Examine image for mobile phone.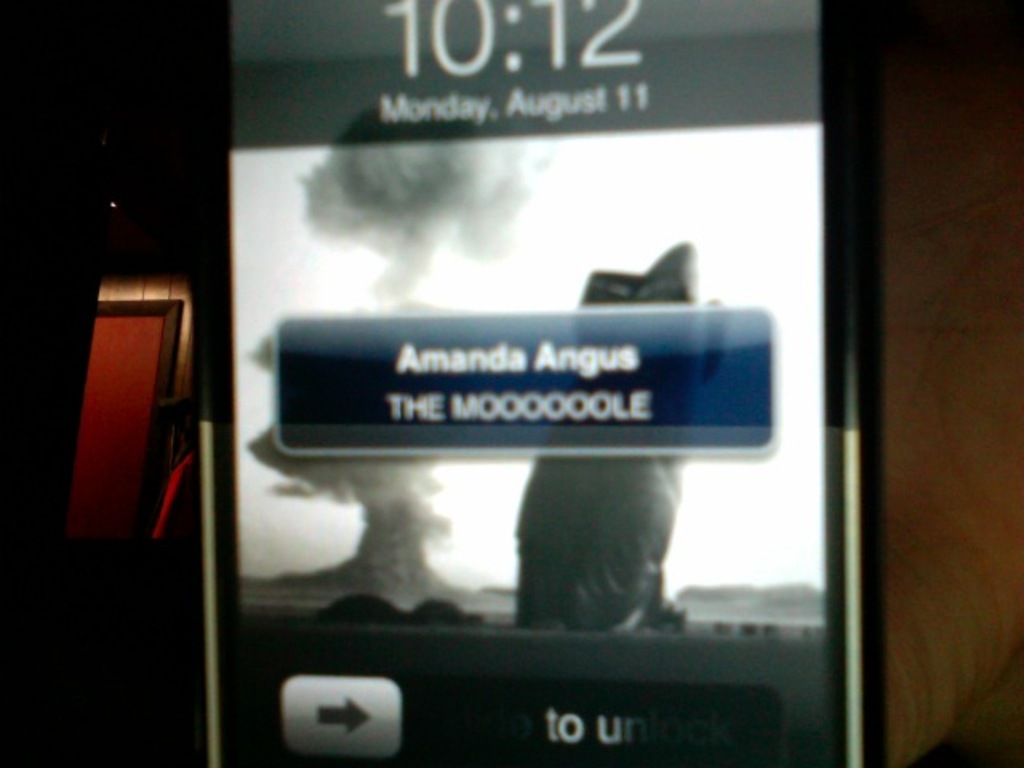
Examination result: 162/0/890/766.
